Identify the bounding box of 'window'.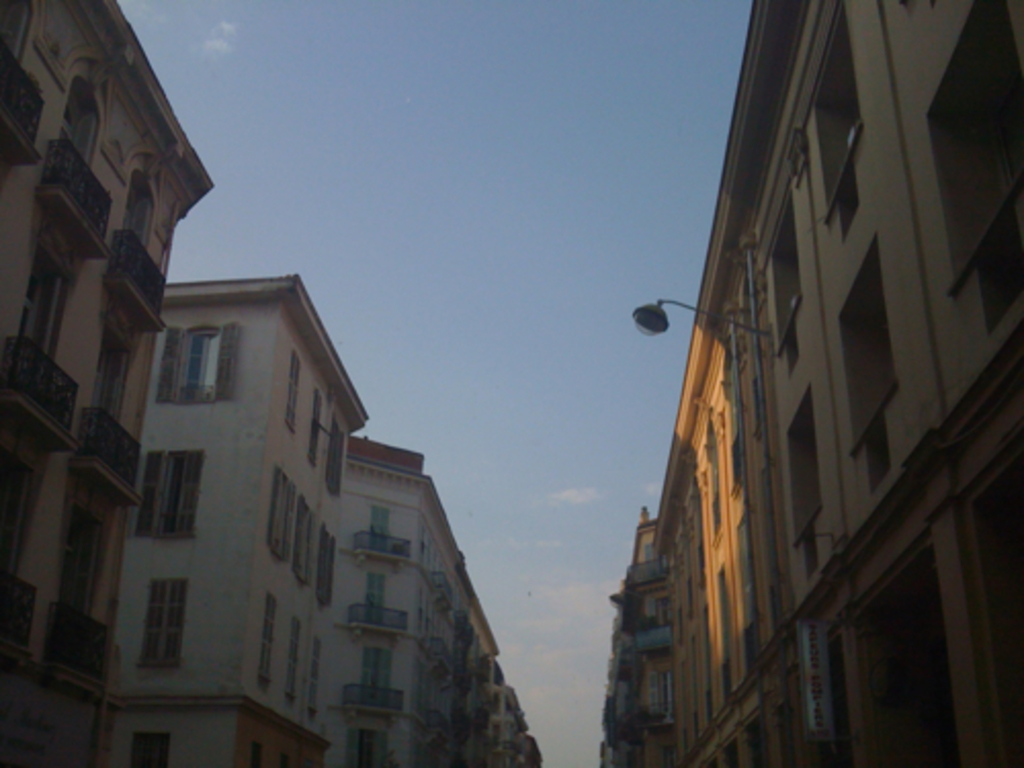
[left=57, top=485, right=139, bottom=621].
